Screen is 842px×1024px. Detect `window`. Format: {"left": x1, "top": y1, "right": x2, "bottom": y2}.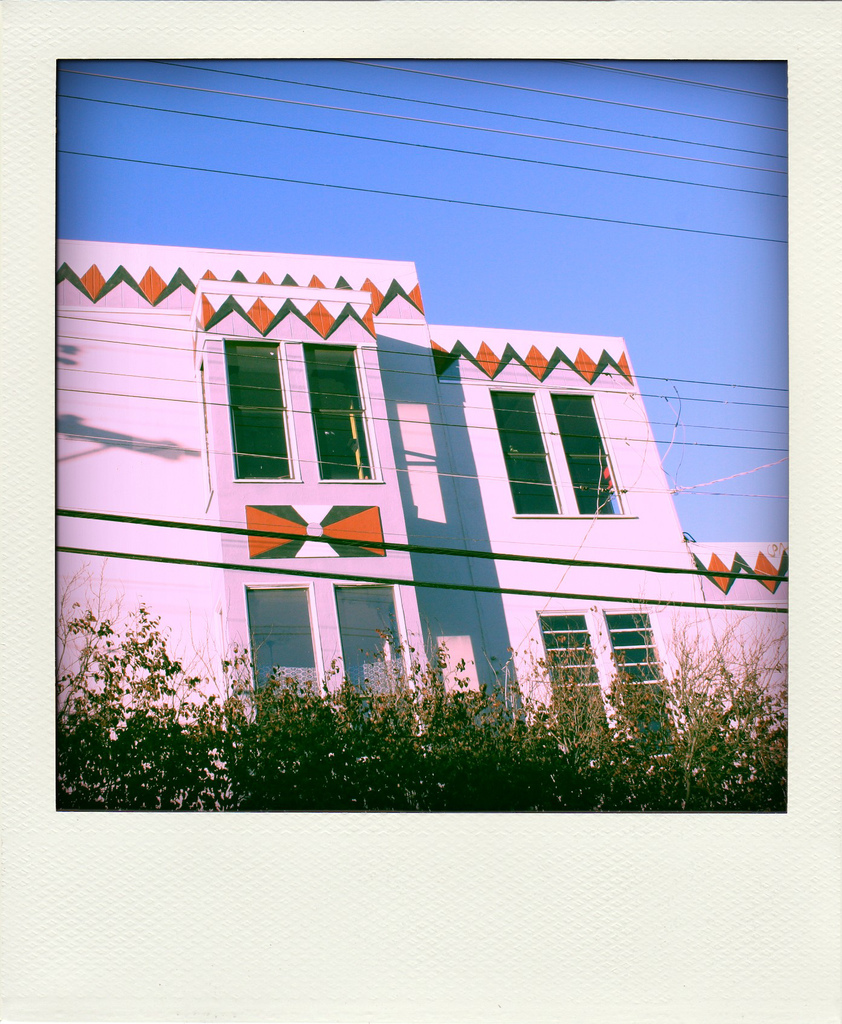
{"left": 536, "top": 612, "right": 702, "bottom": 765}.
